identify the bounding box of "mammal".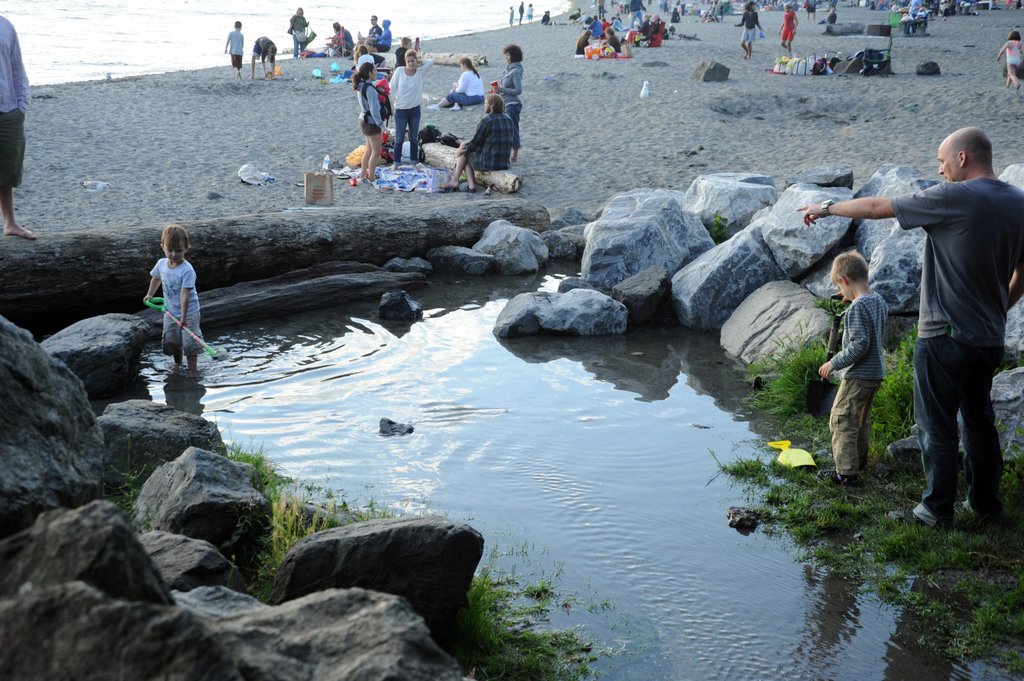
x1=610, y1=16, x2=621, y2=29.
